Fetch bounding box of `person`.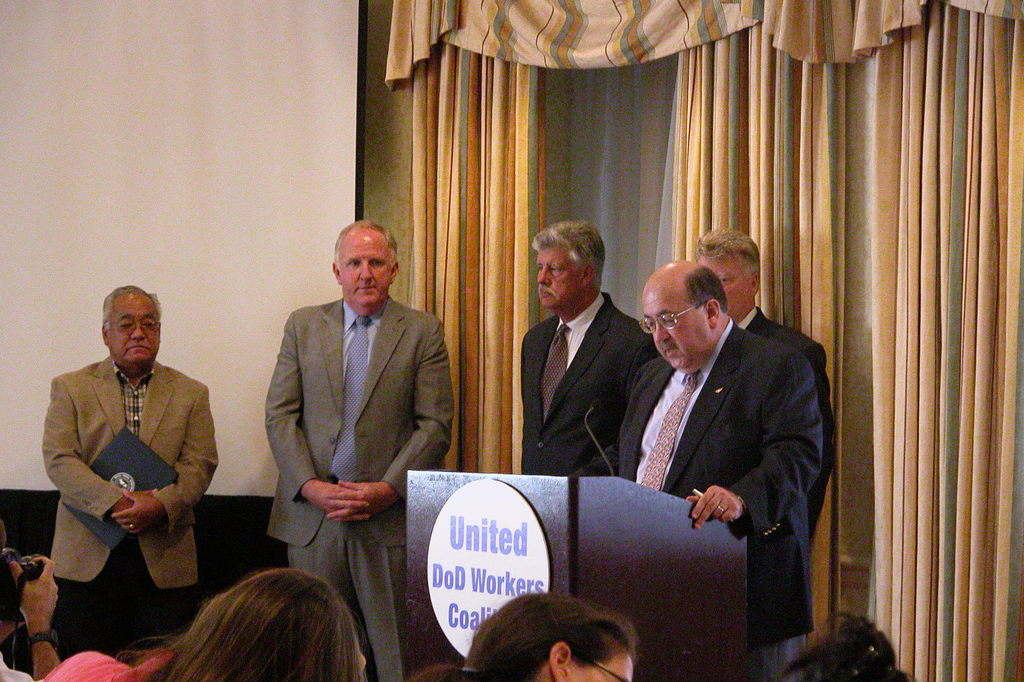
Bbox: [left=0, top=509, right=61, bottom=681].
